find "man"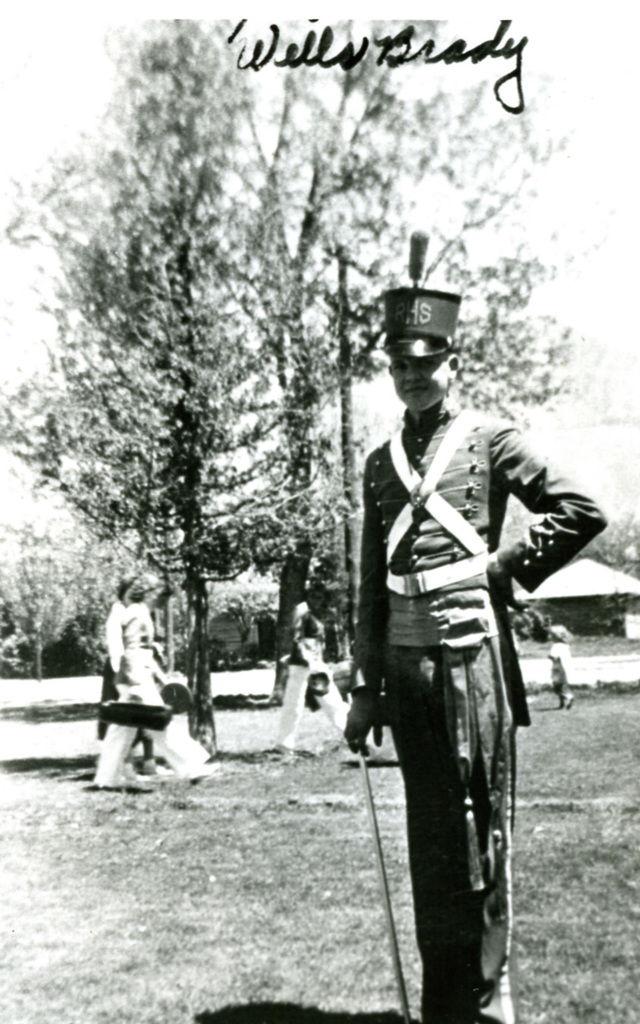
bbox=[275, 596, 364, 741]
